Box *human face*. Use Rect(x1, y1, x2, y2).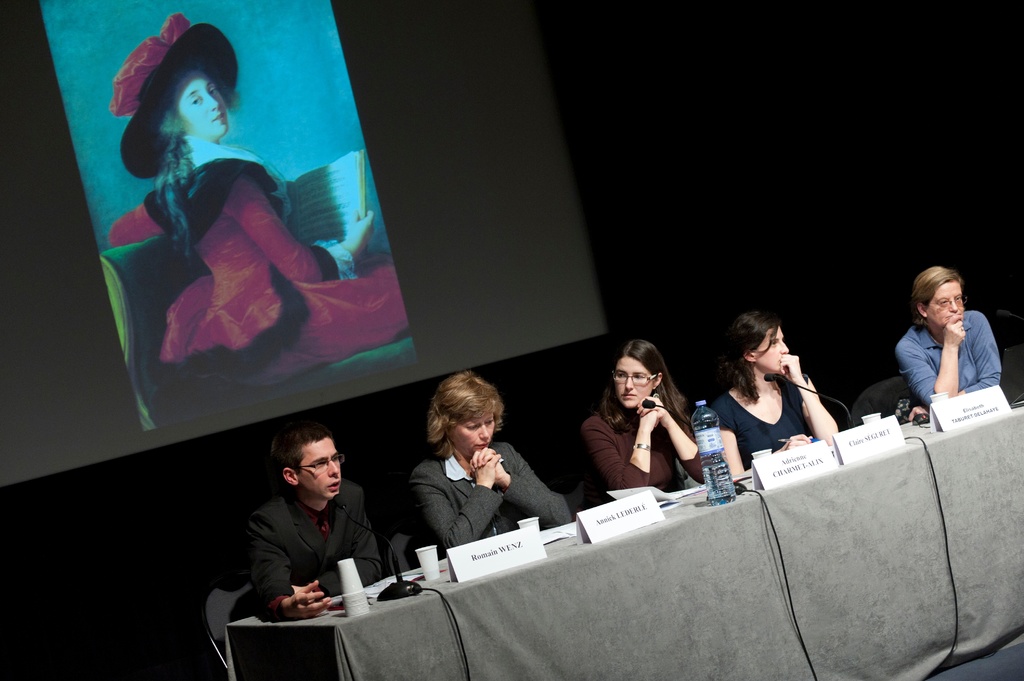
Rect(751, 330, 787, 376).
